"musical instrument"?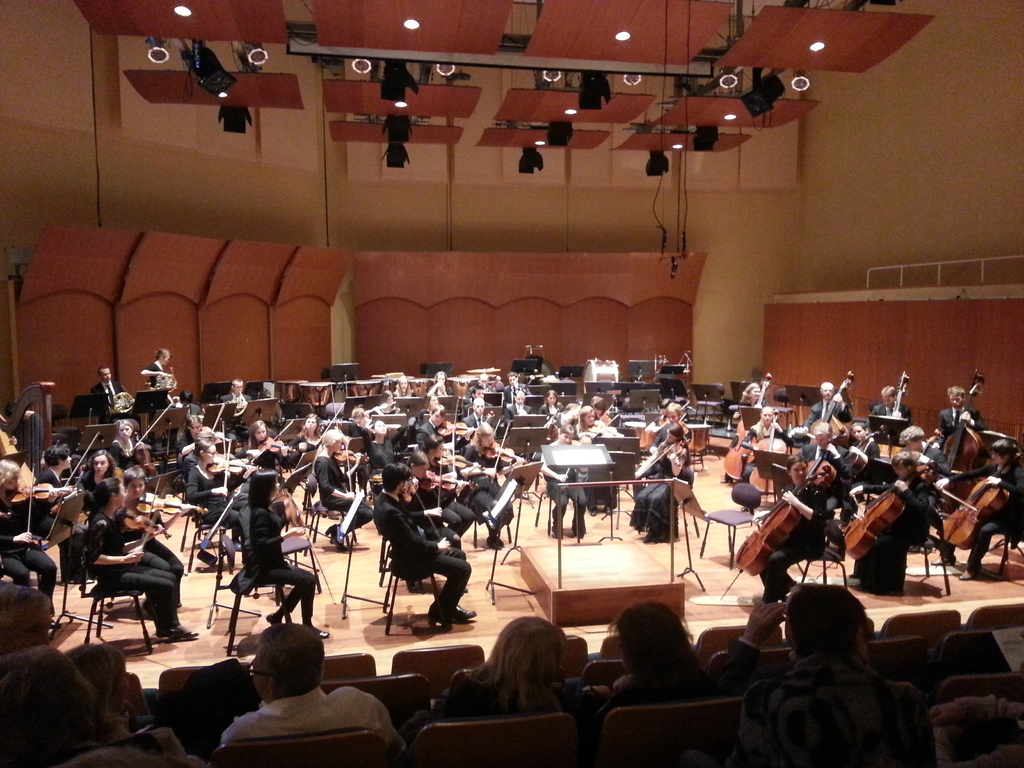
select_region(731, 447, 826, 577)
